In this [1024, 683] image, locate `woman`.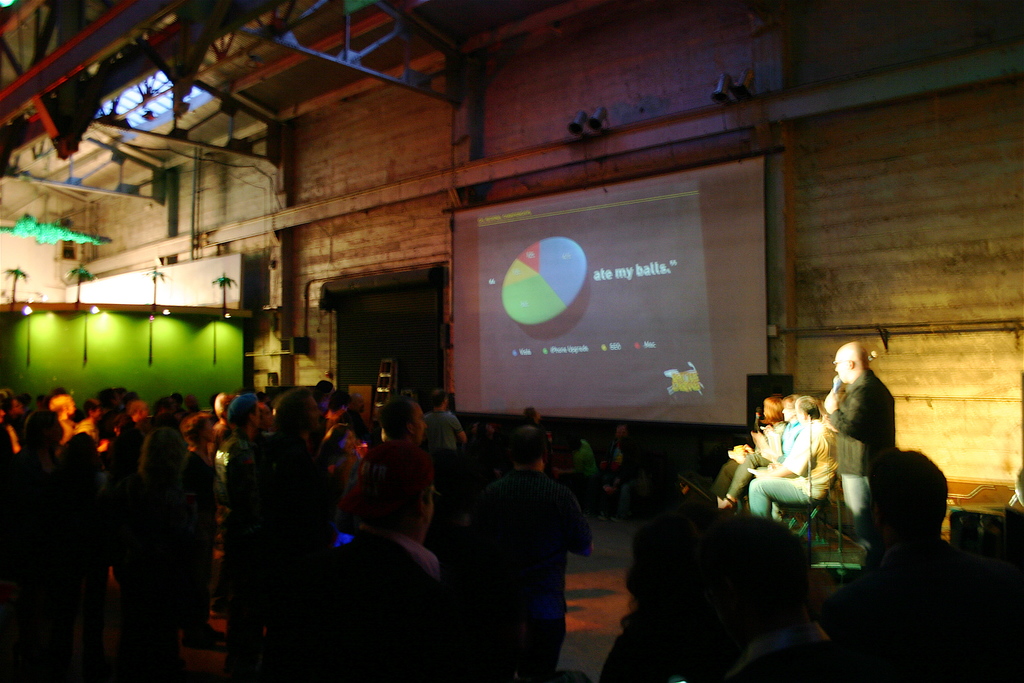
Bounding box: (left=179, top=418, right=224, bottom=654).
